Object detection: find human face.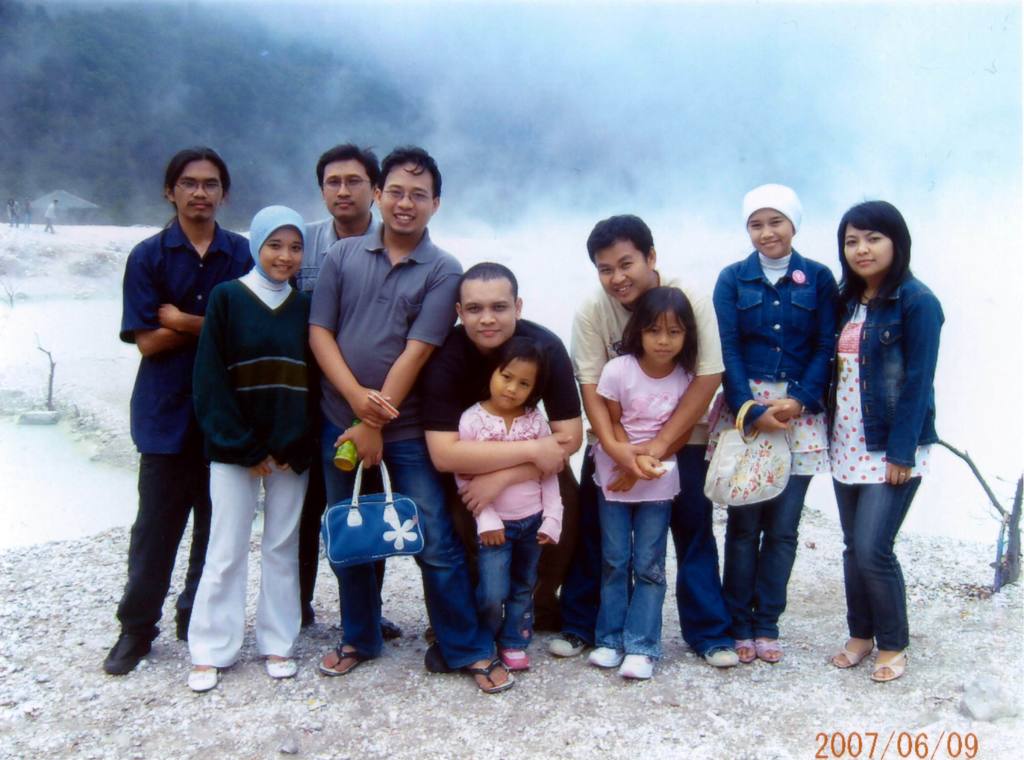
locate(461, 278, 515, 349).
